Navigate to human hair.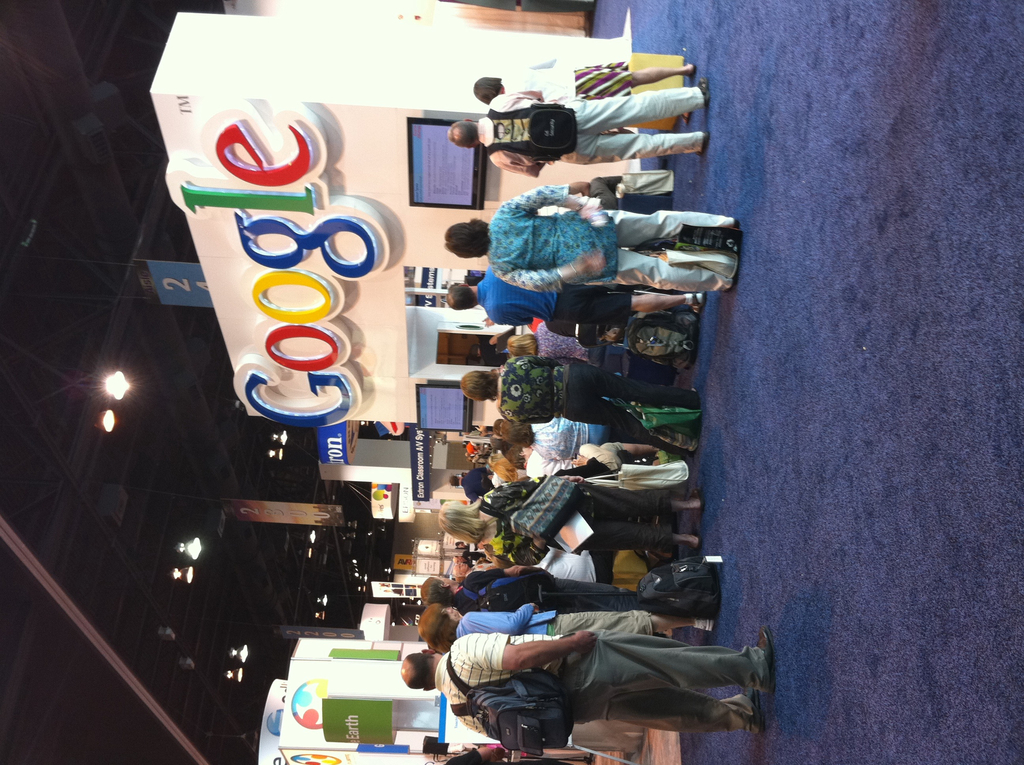
Navigation target: 449, 124, 480, 145.
